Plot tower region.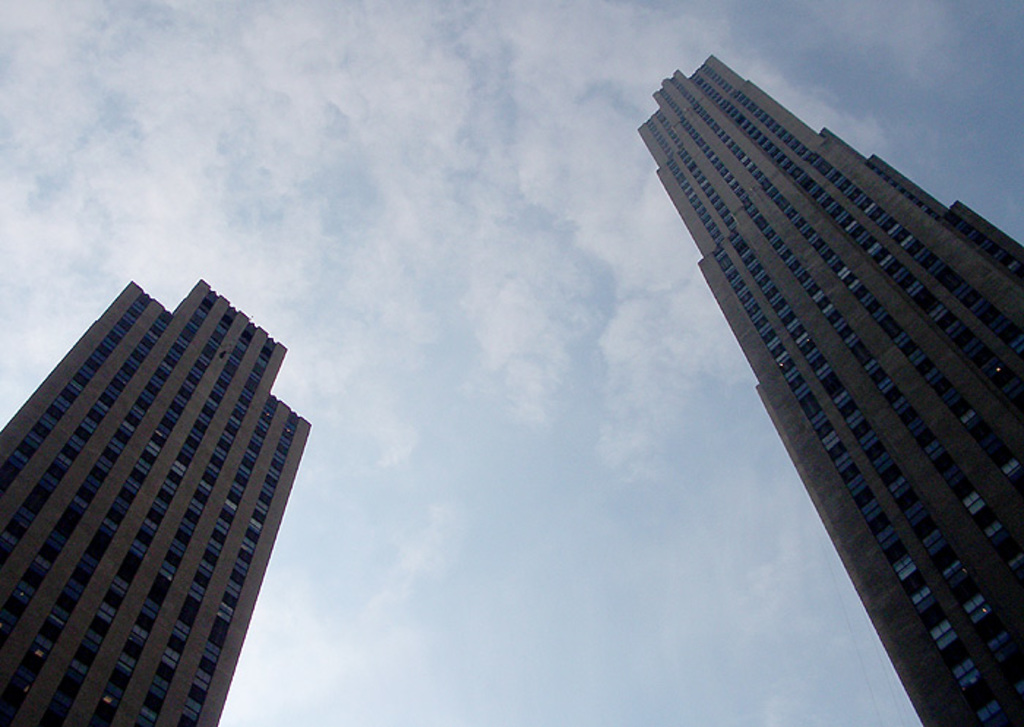
Plotted at (x1=6, y1=252, x2=329, y2=712).
